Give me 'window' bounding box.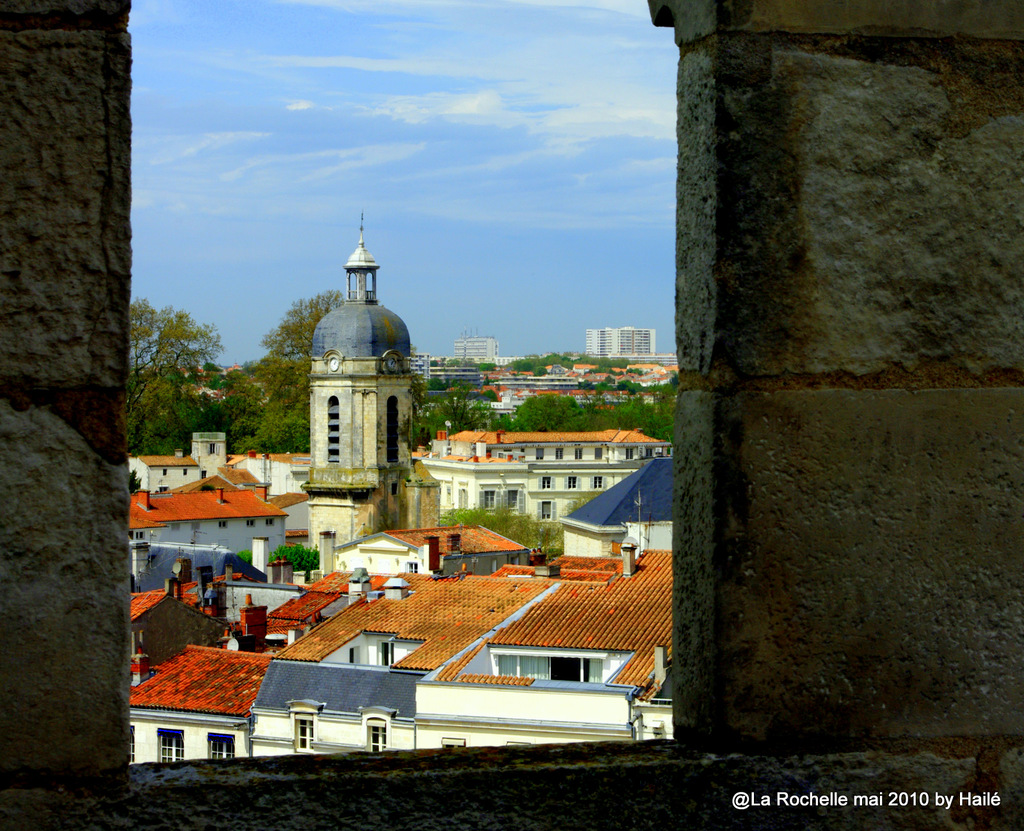
[556,448,563,457].
